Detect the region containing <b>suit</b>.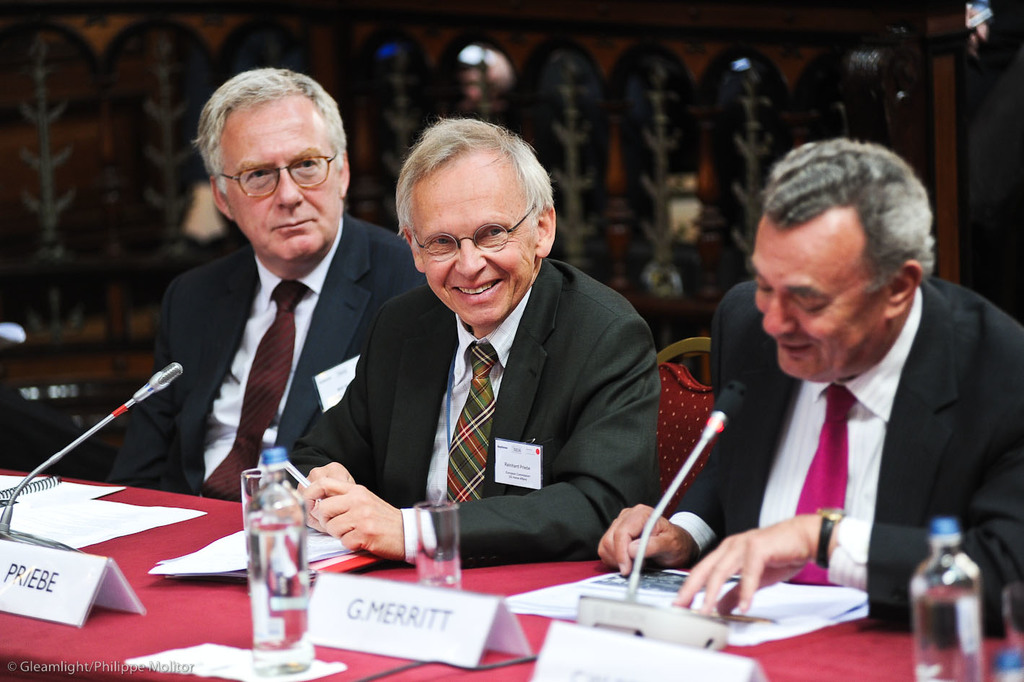
select_region(327, 193, 669, 576).
